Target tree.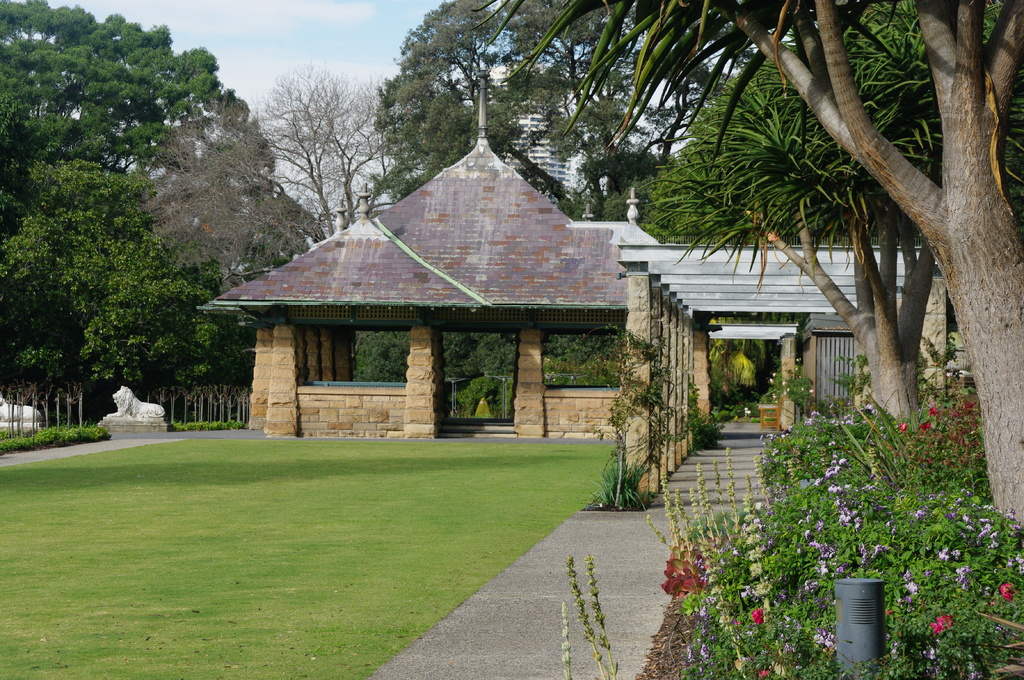
Target region: [left=698, top=0, right=1023, bottom=546].
